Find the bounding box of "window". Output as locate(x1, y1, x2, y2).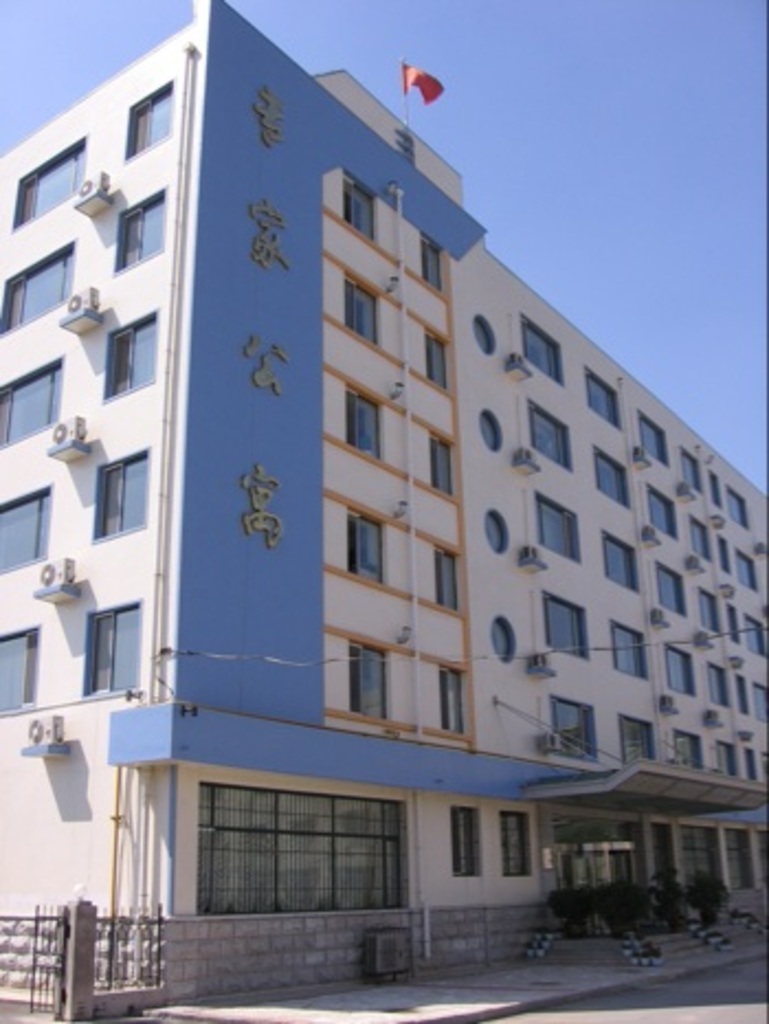
locate(422, 237, 450, 281).
